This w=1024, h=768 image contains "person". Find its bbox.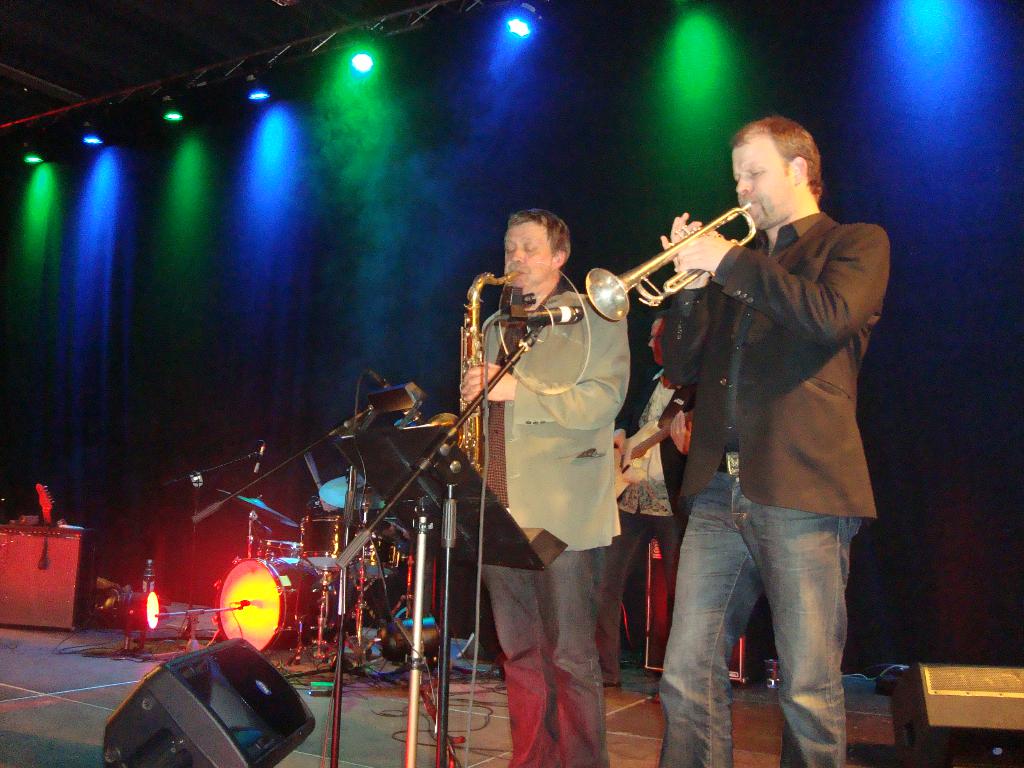
region(600, 305, 688, 687).
